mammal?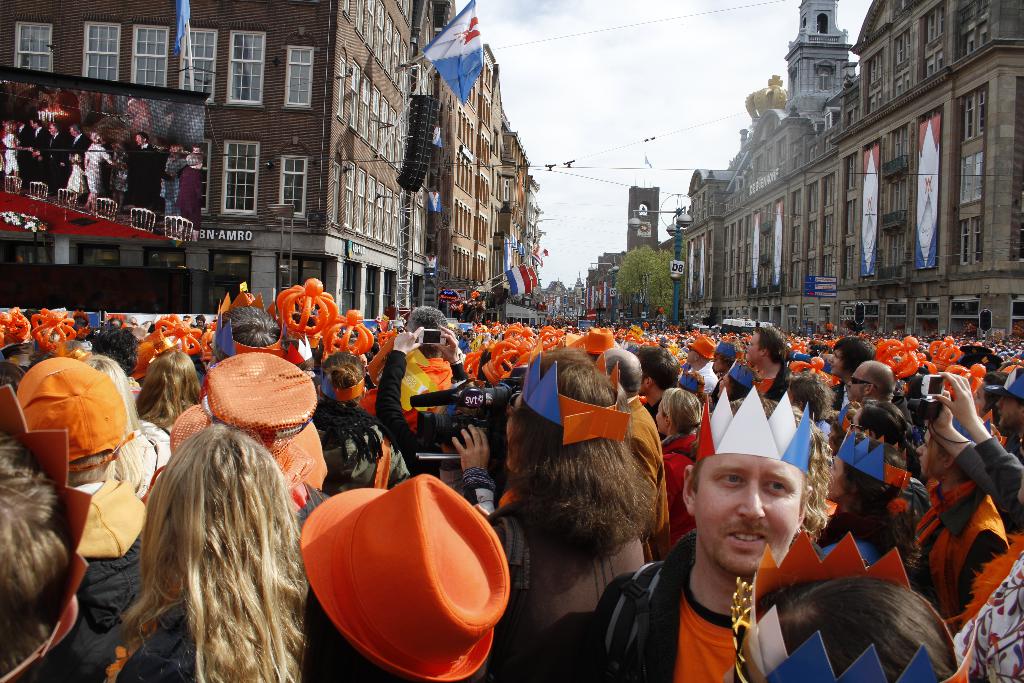
[x1=27, y1=114, x2=45, y2=185]
